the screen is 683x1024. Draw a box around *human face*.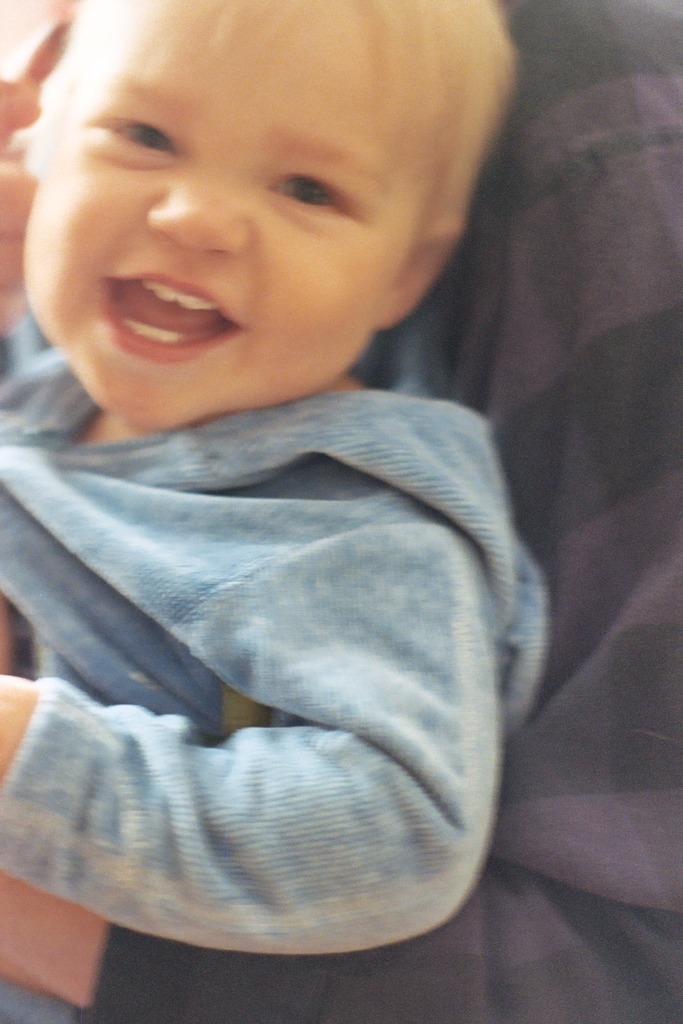
<box>26,0,414,425</box>.
